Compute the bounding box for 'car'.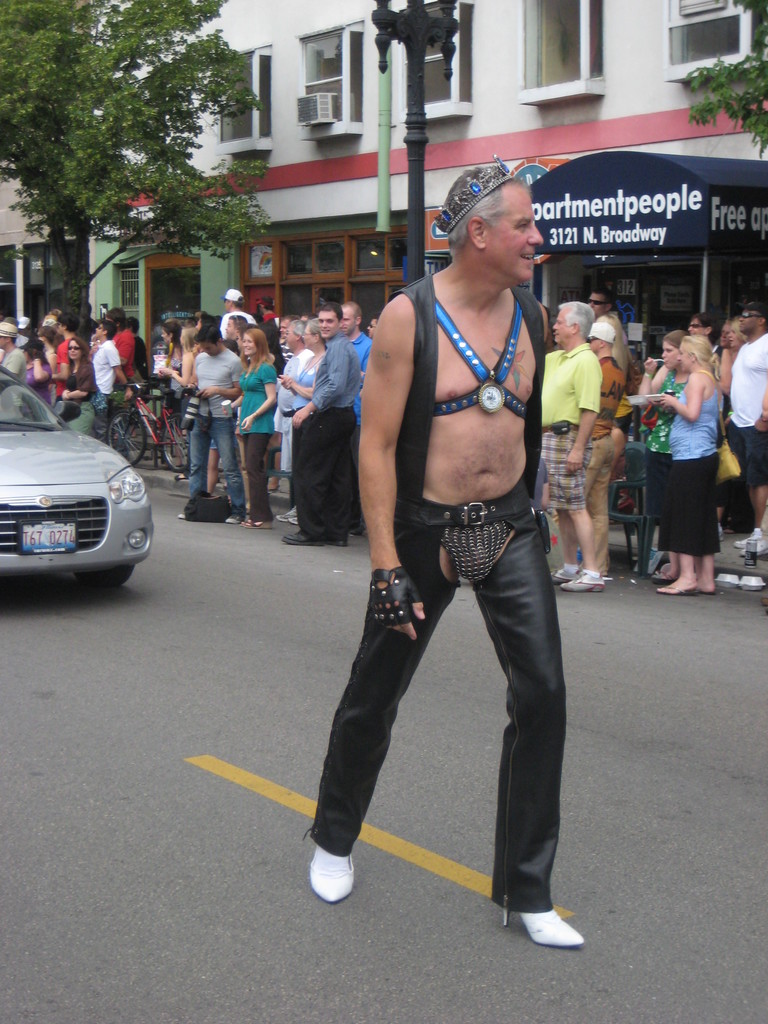
left=0, top=373, right=156, bottom=583.
